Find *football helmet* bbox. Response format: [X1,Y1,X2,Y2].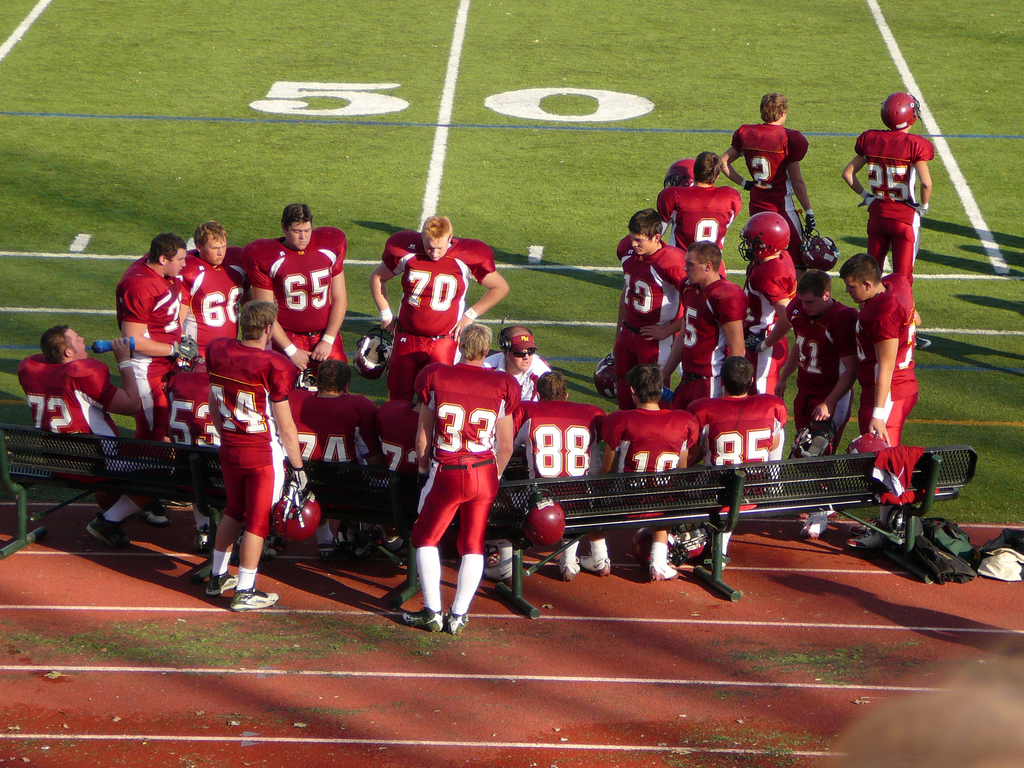
[522,482,566,560].
